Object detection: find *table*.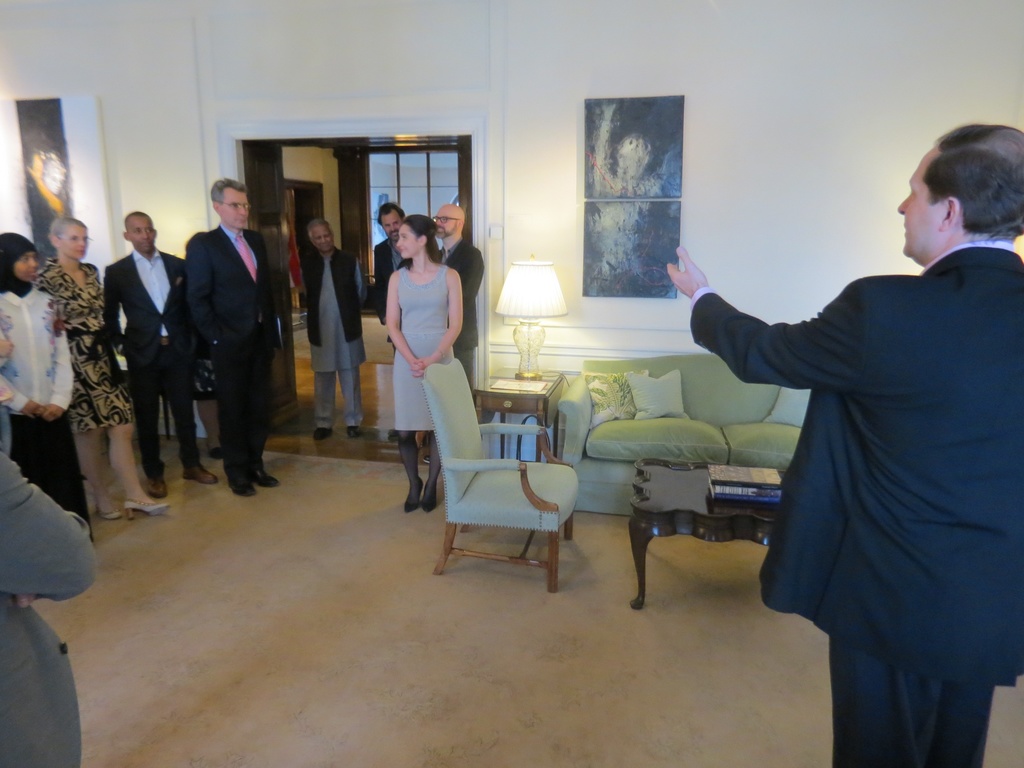
(left=609, top=445, right=876, bottom=641).
